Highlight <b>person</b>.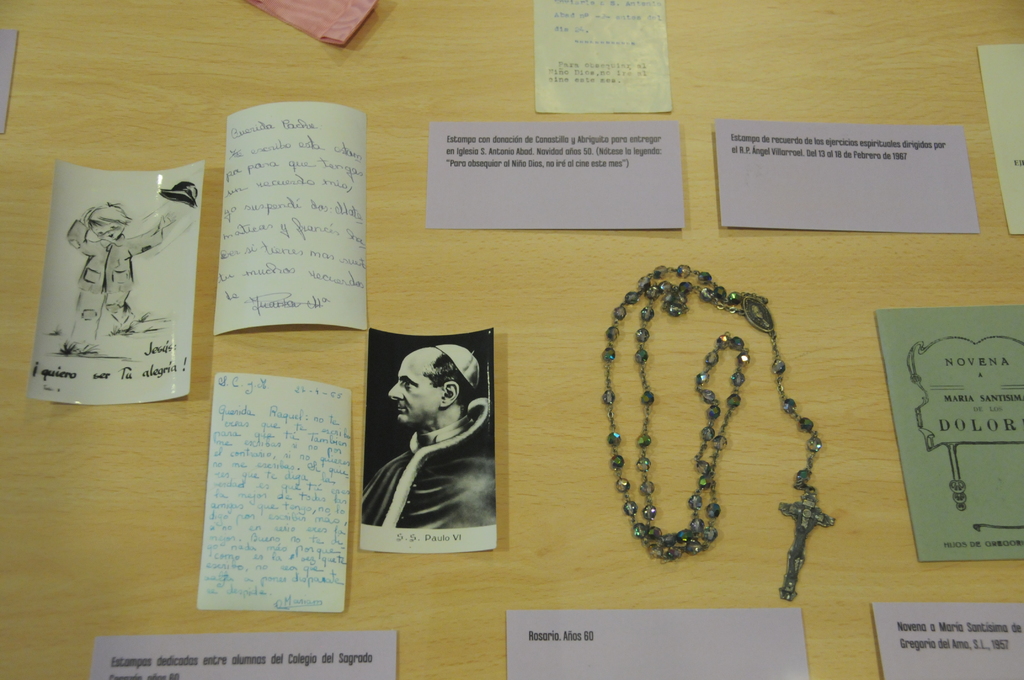
Highlighted region: left=70, top=197, right=205, bottom=370.
